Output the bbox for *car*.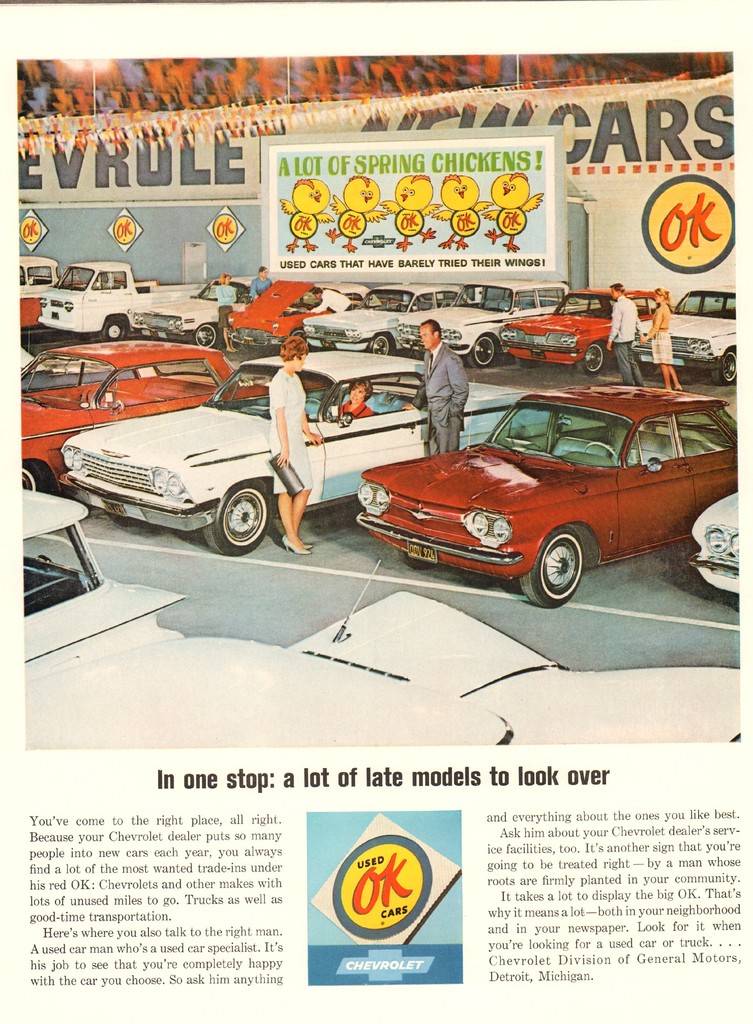
box(626, 280, 736, 385).
